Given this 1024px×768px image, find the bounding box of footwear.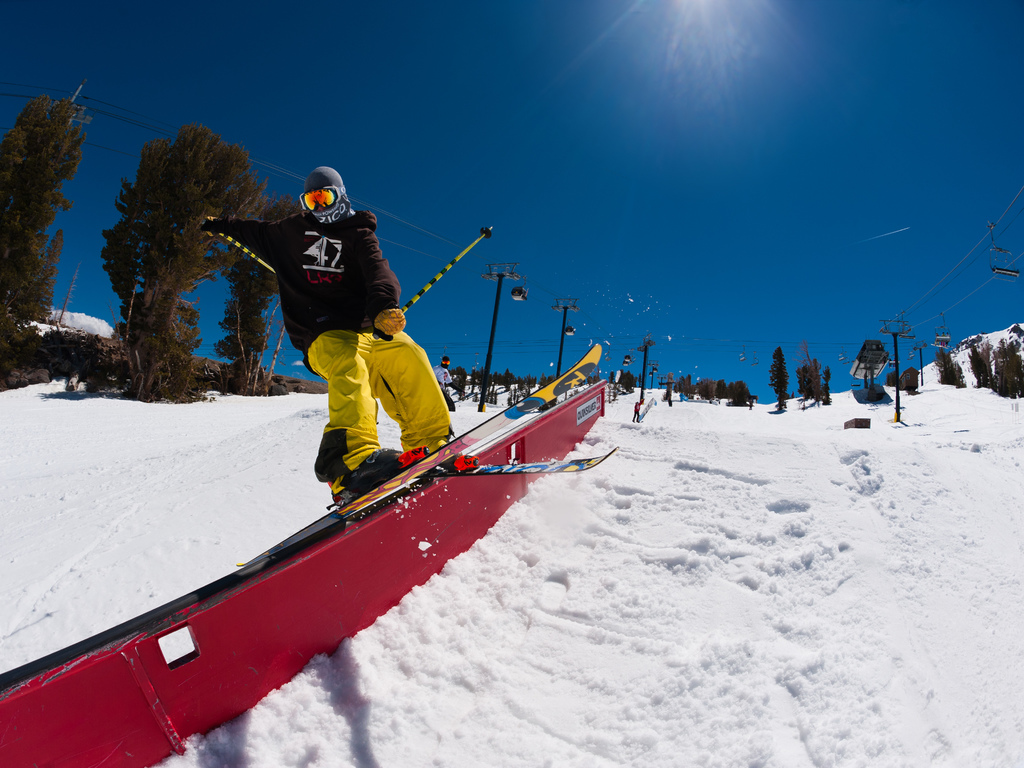
left=335, top=447, right=429, bottom=505.
